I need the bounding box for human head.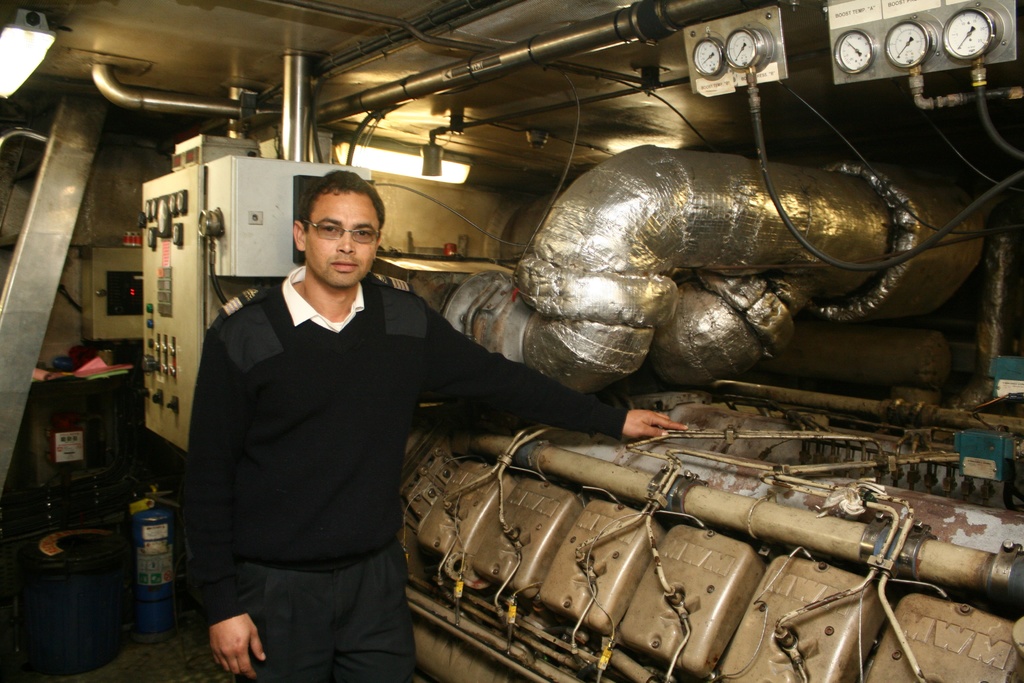
Here it is: [x1=284, y1=167, x2=386, y2=285].
